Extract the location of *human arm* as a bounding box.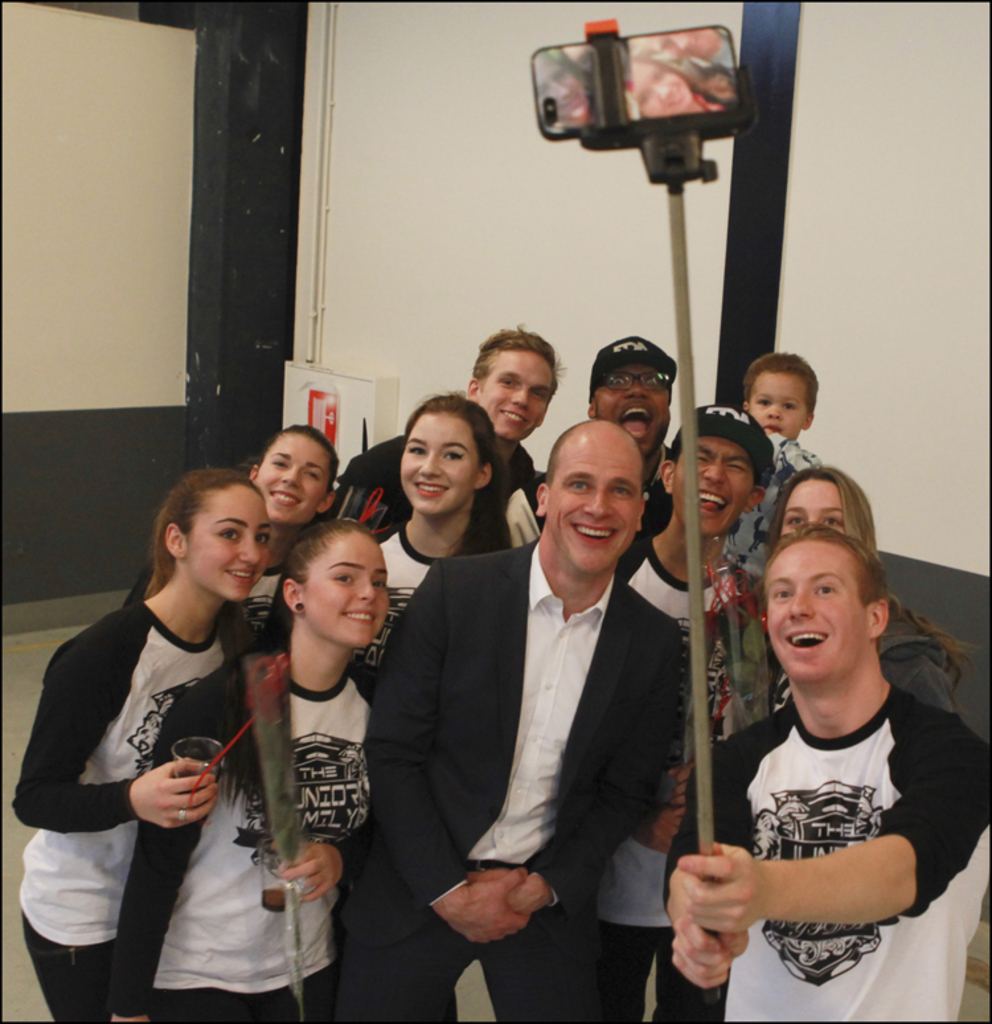
890:640:966:721.
